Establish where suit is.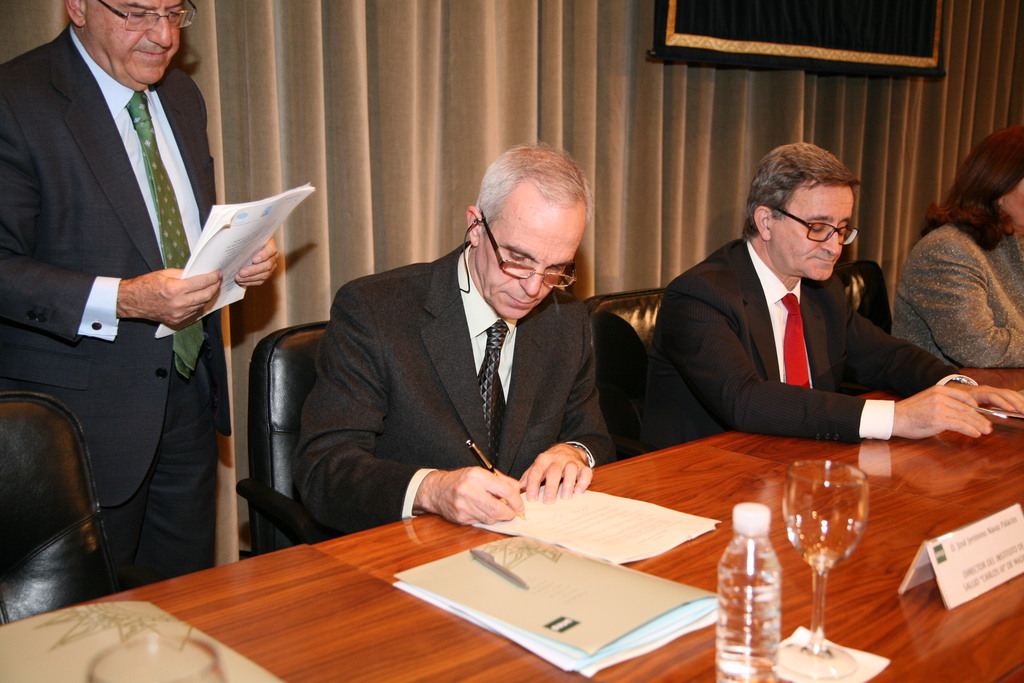
Established at l=293, t=242, r=620, b=540.
